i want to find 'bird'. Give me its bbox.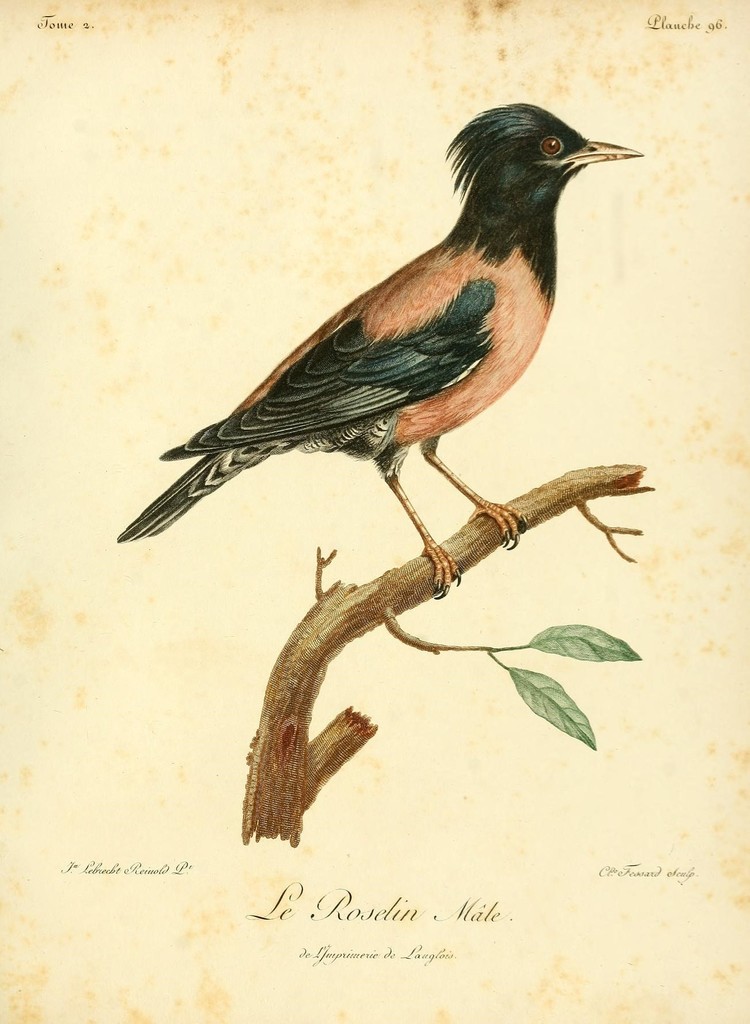
126, 118, 653, 579.
